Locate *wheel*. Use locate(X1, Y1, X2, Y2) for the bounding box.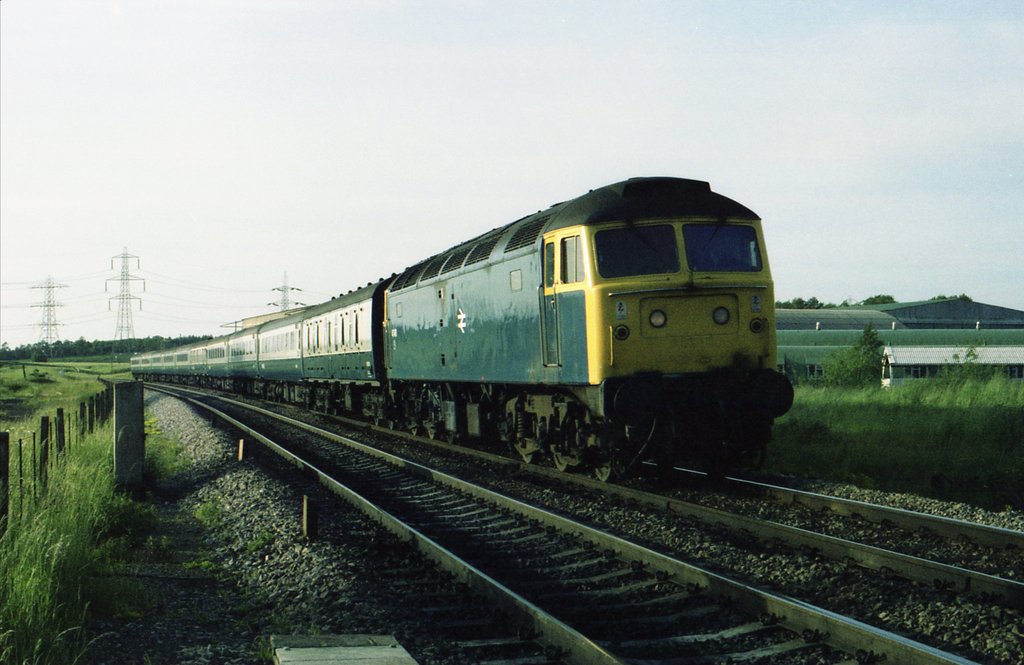
locate(552, 454, 568, 474).
